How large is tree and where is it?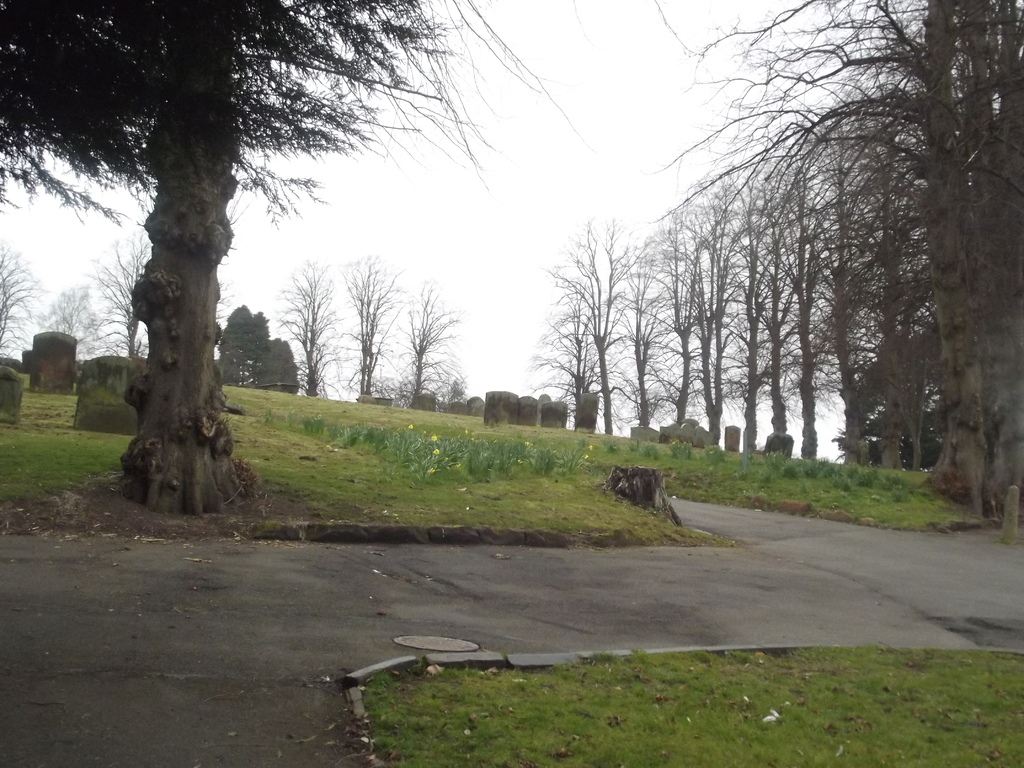
Bounding box: Rect(392, 276, 465, 413).
